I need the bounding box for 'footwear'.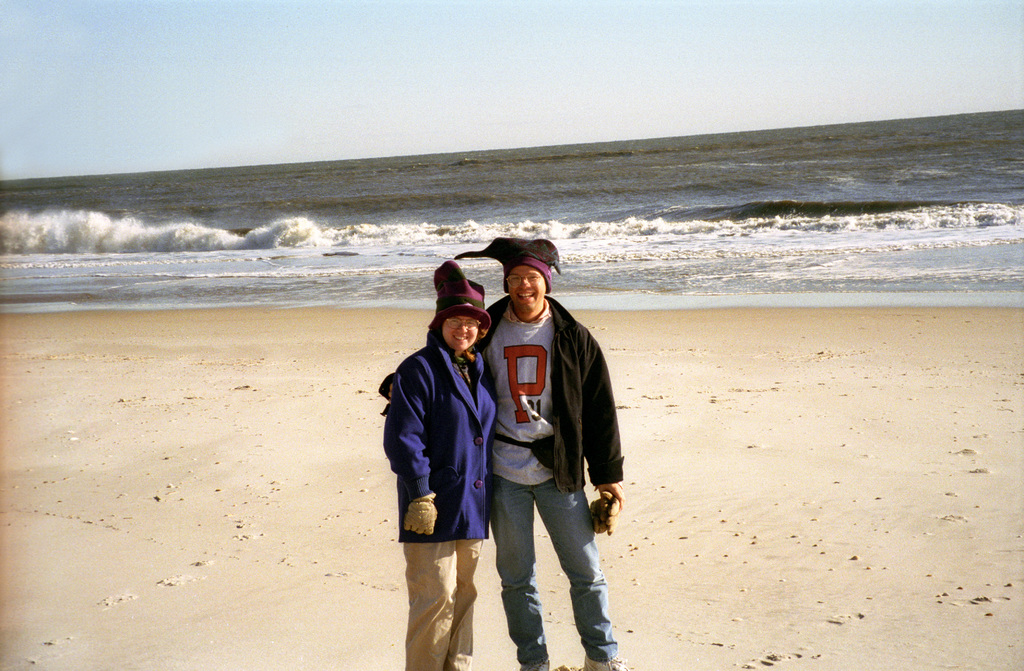
Here it is: pyautogui.locateOnScreen(527, 658, 552, 670).
